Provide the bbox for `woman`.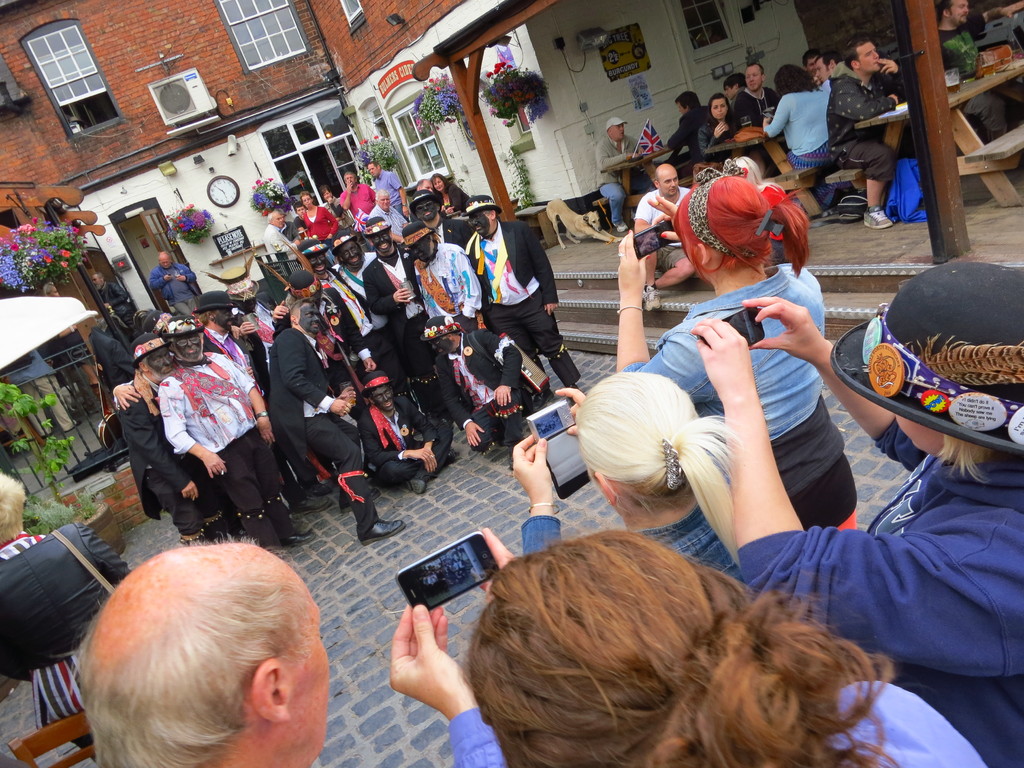
525:361:771:585.
